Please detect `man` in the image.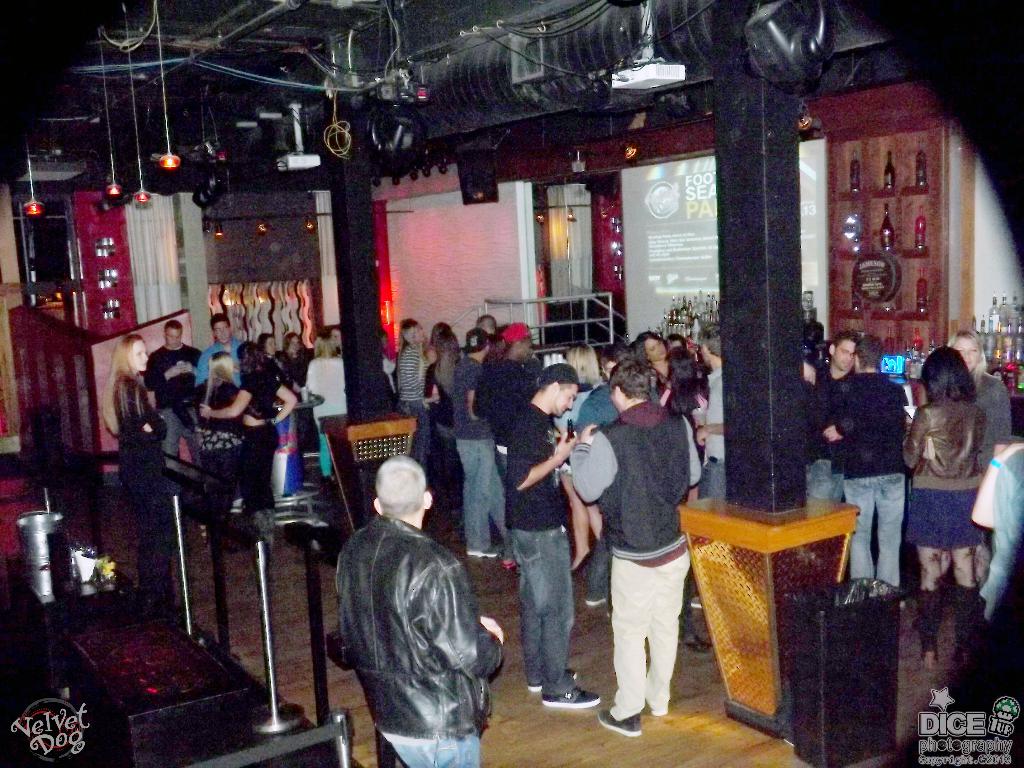
rect(572, 339, 661, 609).
